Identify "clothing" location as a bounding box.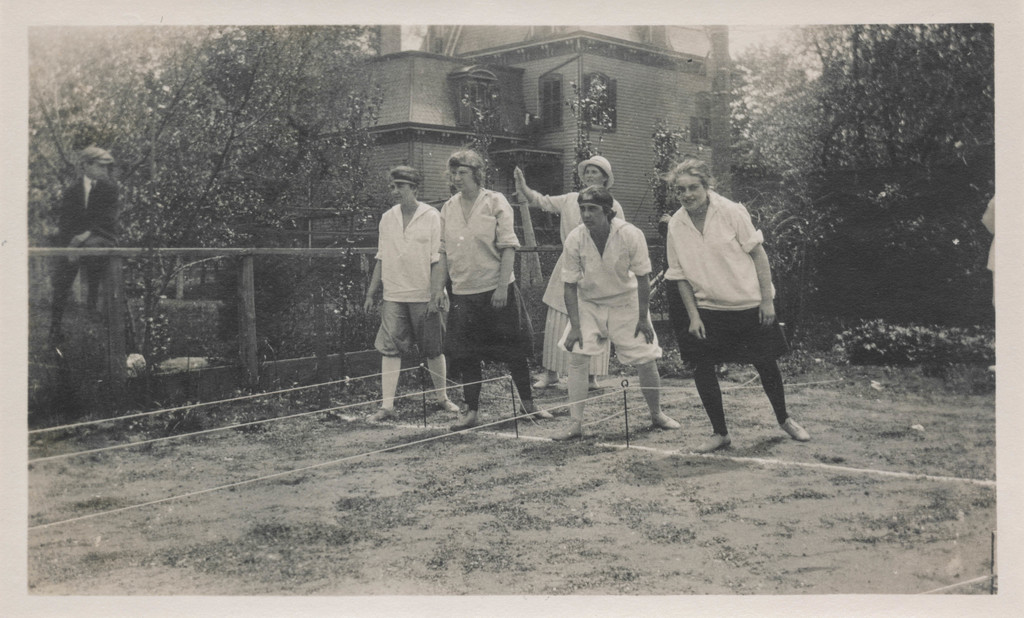
<region>526, 191, 630, 367</region>.
